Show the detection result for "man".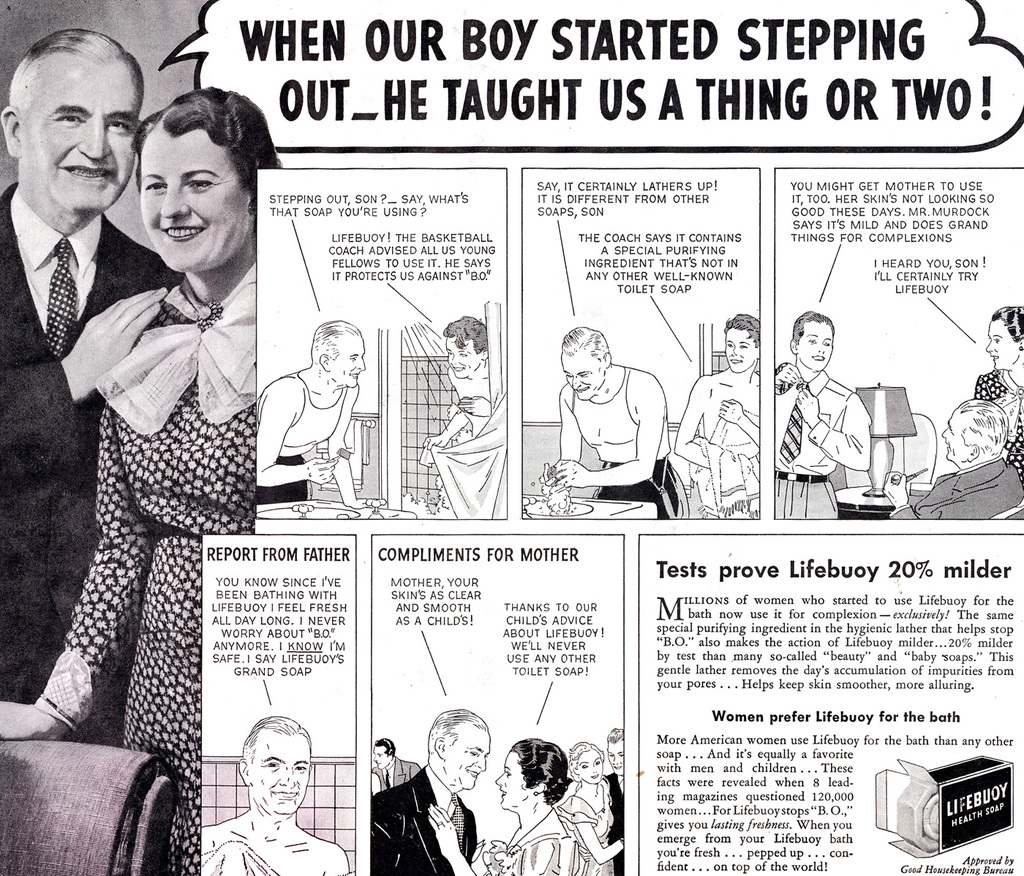
[608,728,625,874].
